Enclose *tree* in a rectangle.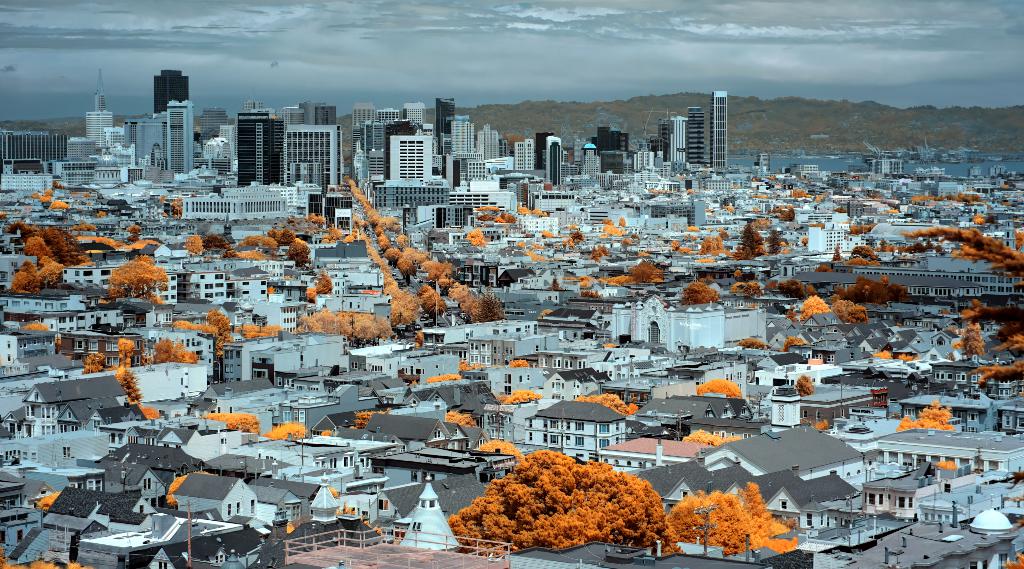
box(1000, 550, 1023, 568).
